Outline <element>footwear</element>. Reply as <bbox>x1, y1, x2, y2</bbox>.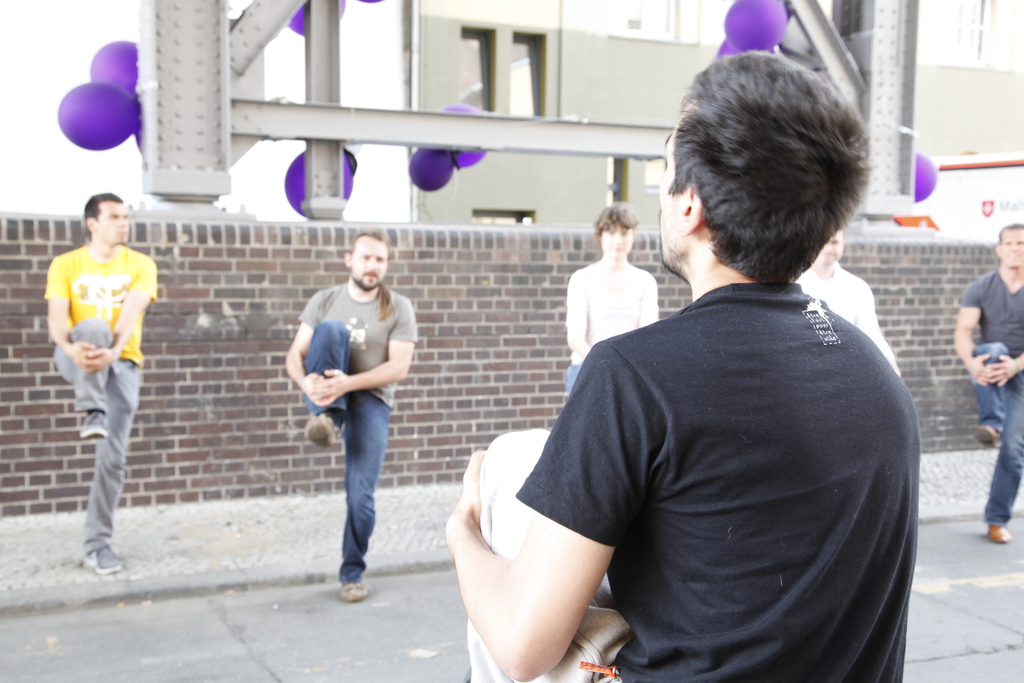
<bbox>79, 409, 110, 441</bbox>.
